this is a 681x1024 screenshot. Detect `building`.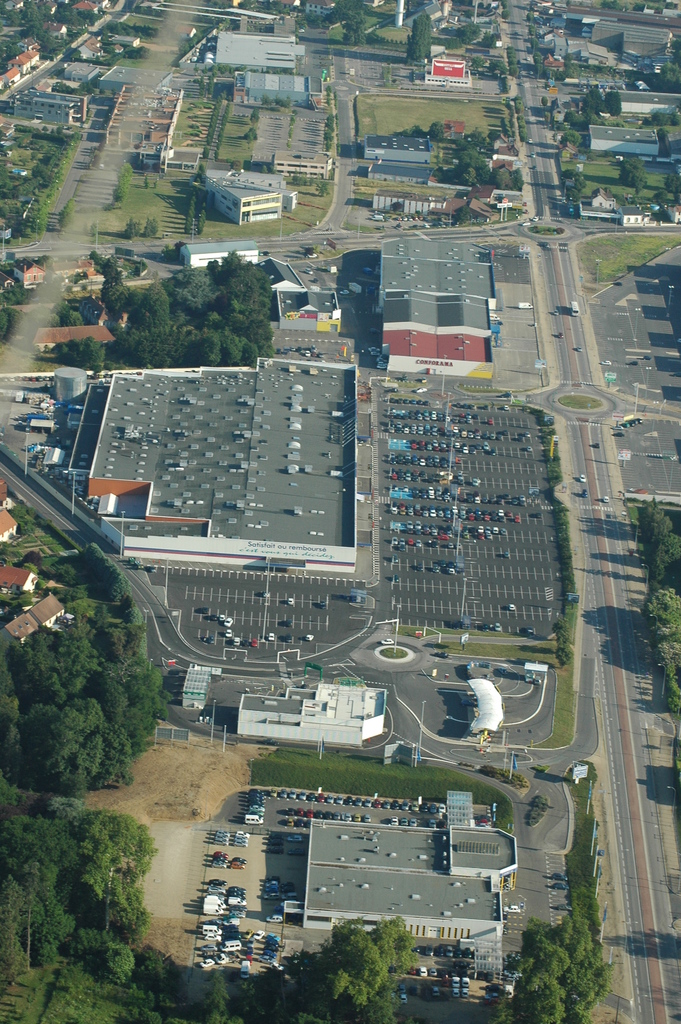
select_region(211, 169, 299, 227).
